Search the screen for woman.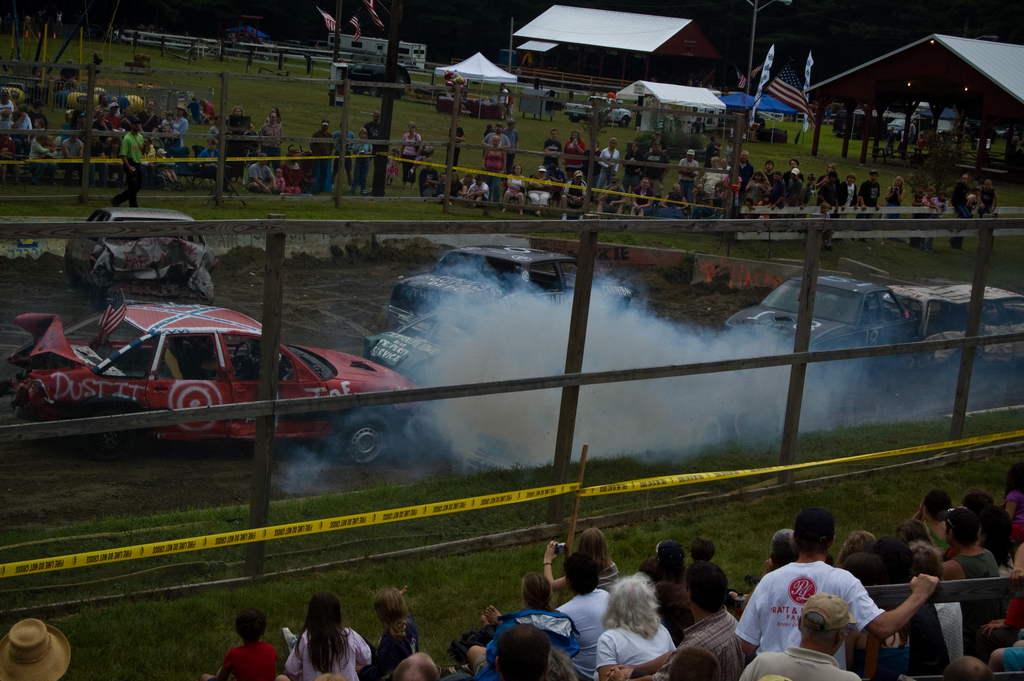
Found at 744/167/771/218.
